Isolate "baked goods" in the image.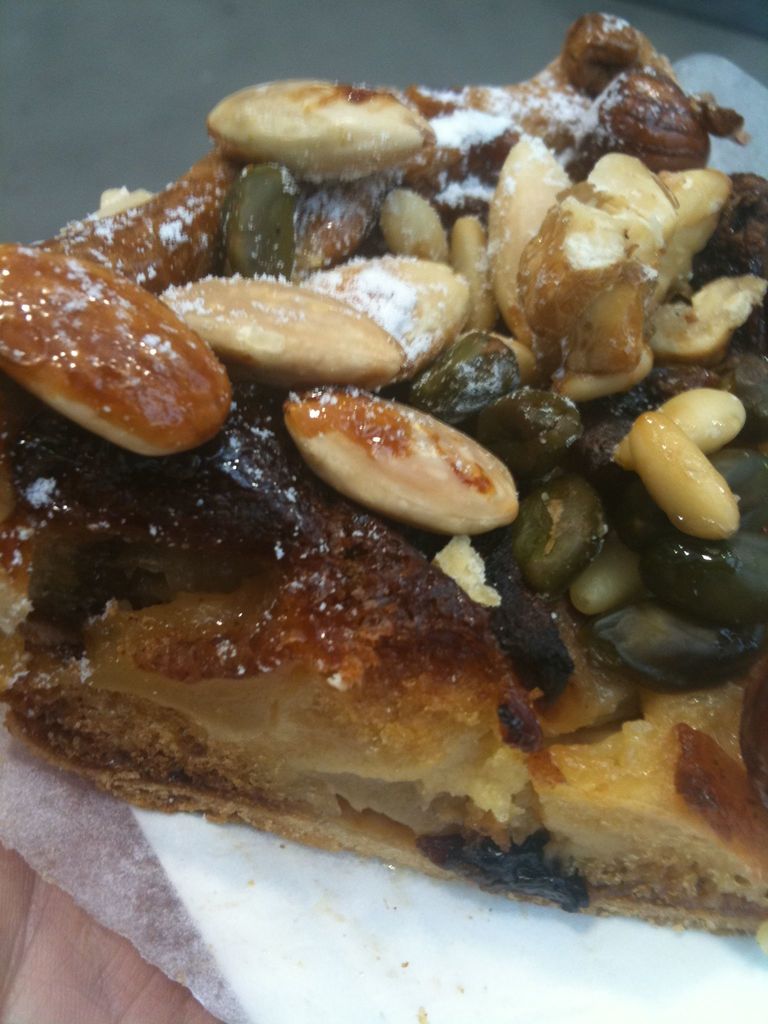
Isolated region: left=0, top=9, right=767, bottom=959.
